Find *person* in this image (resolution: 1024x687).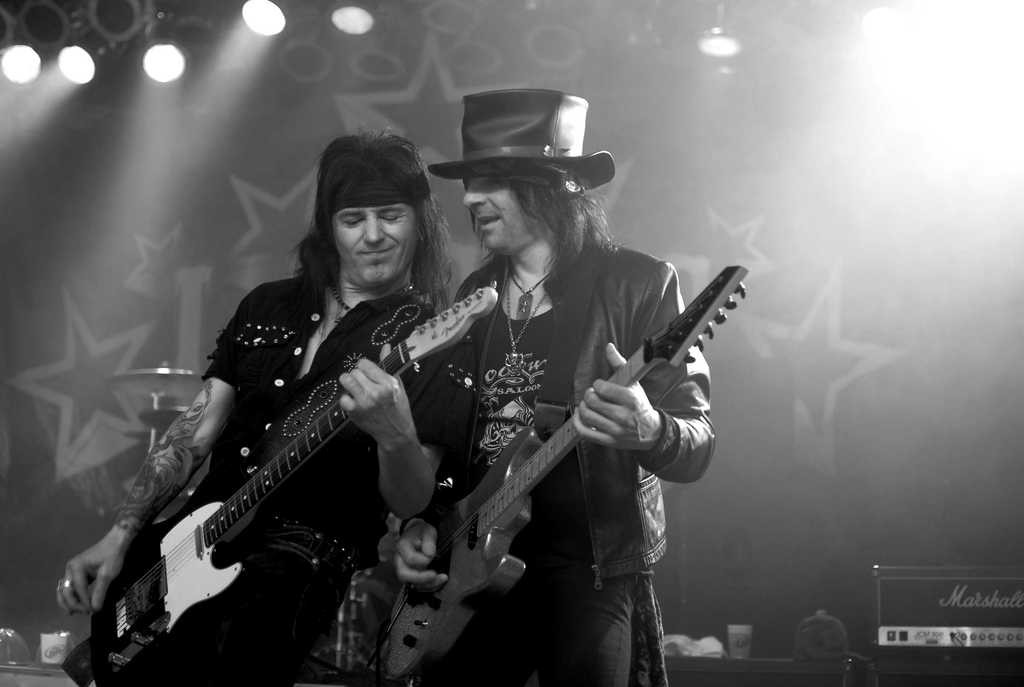
{"left": 53, "top": 118, "right": 489, "bottom": 686}.
